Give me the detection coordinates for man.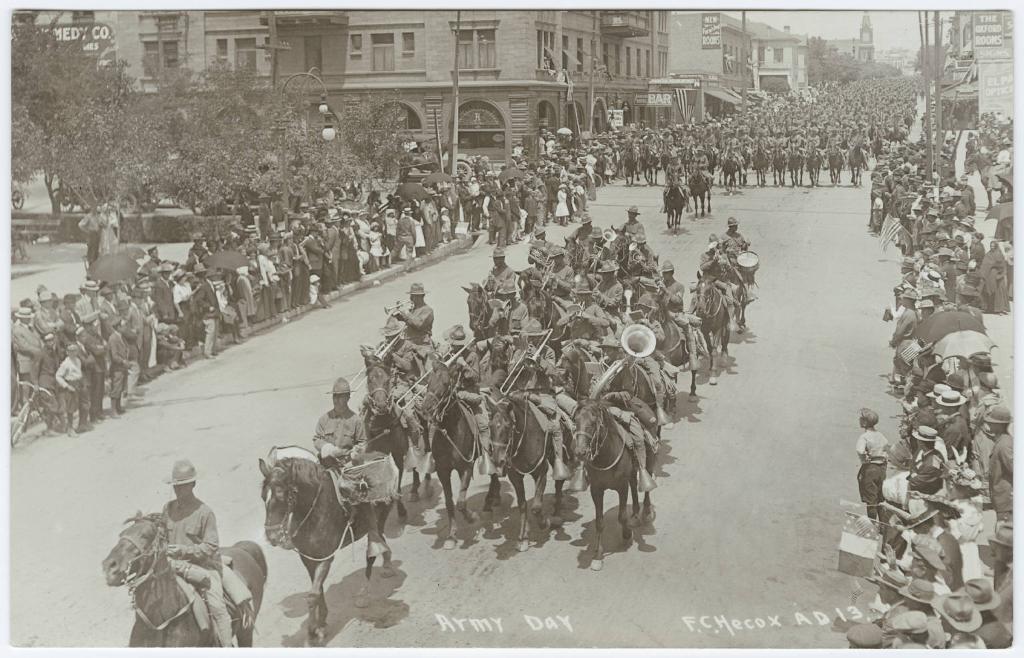
box(389, 280, 436, 357).
